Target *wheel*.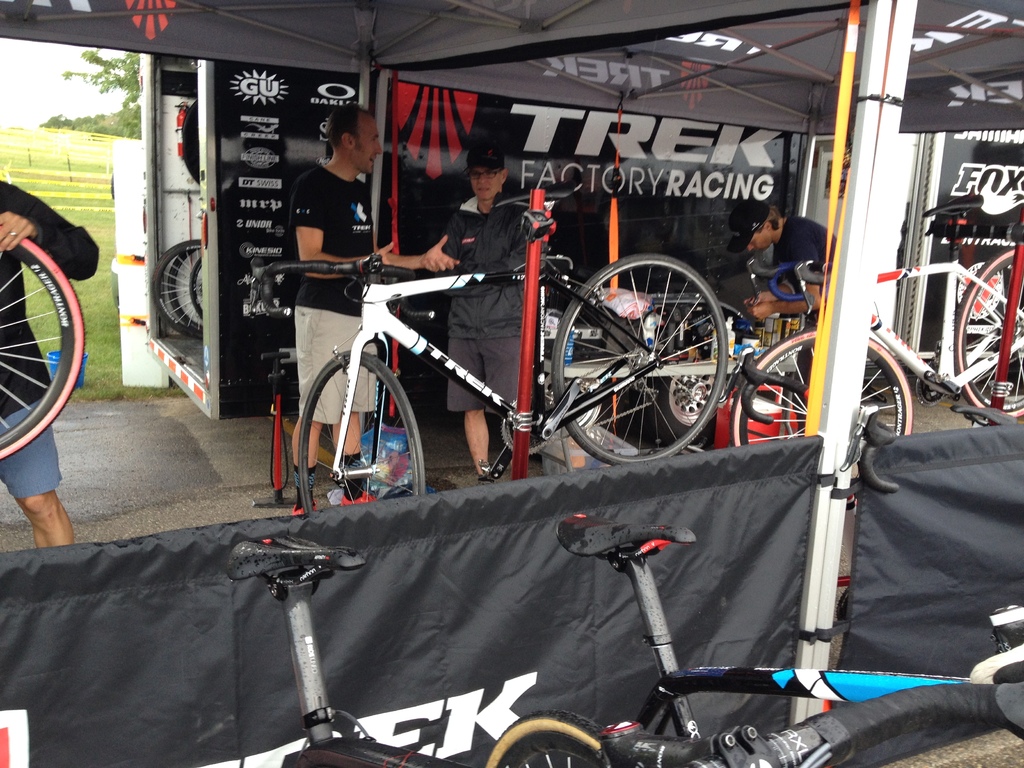
Target region: x1=189, y1=250, x2=200, y2=319.
